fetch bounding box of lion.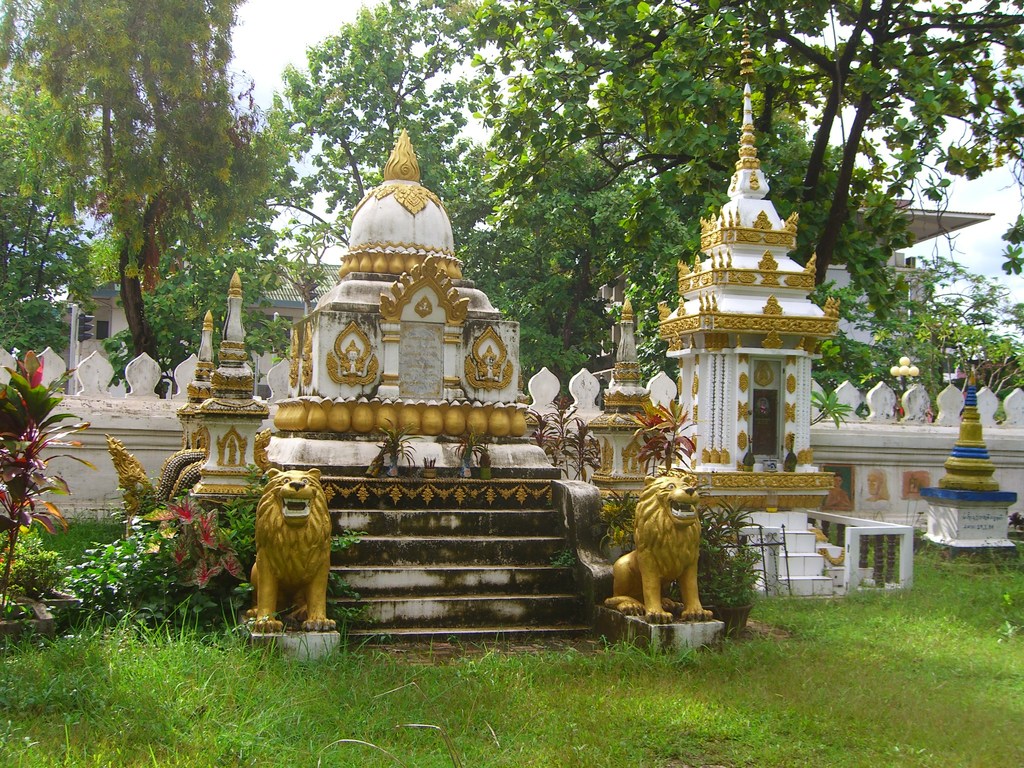
Bbox: l=609, t=471, r=708, b=625.
